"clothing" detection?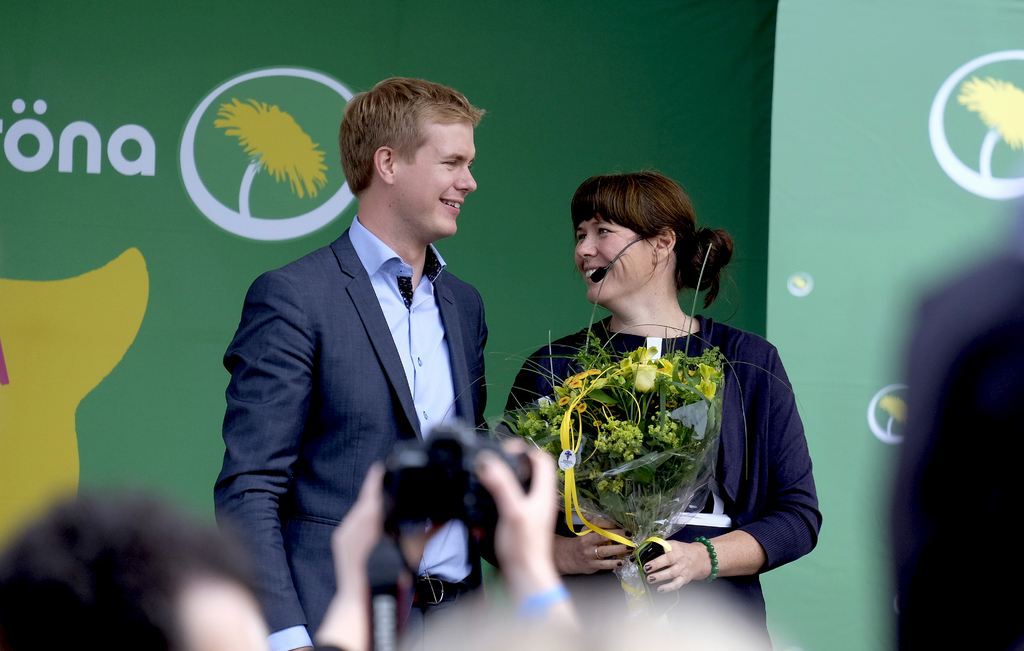
BBox(888, 241, 1023, 650)
